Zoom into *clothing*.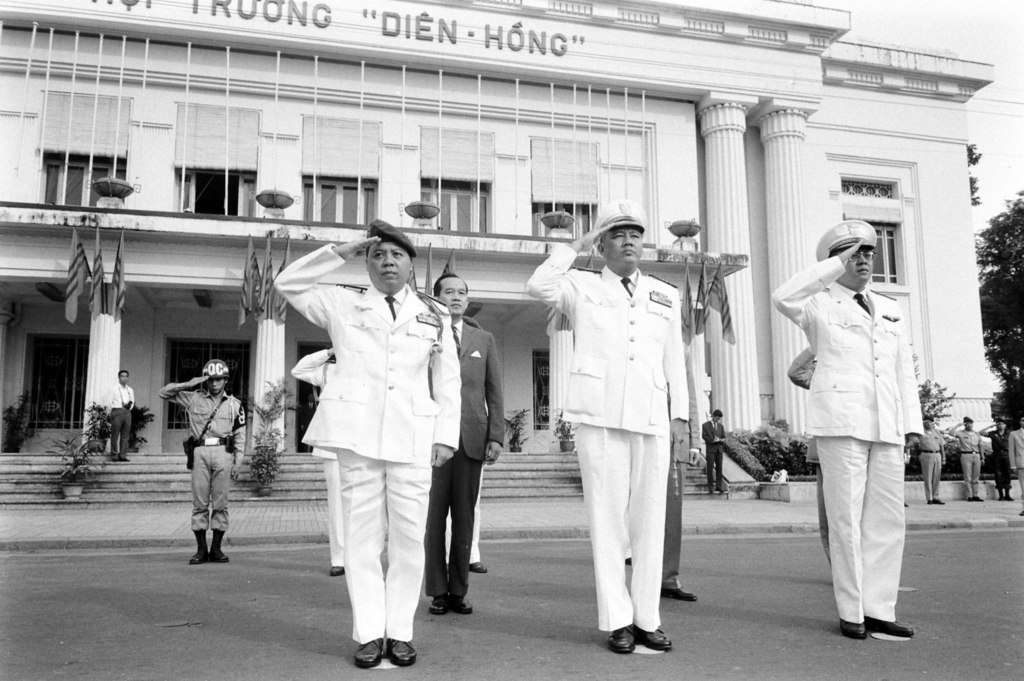
Zoom target: l=514, t=238, r=707, b=659.
